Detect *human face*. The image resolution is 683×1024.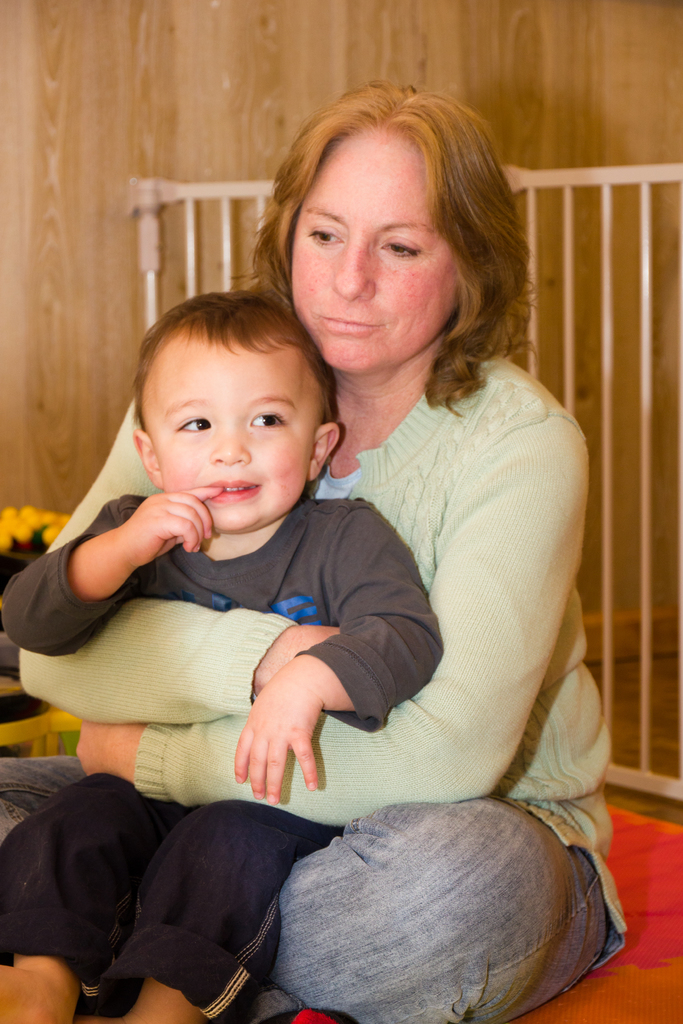
box(138, 337, 320, 534).
